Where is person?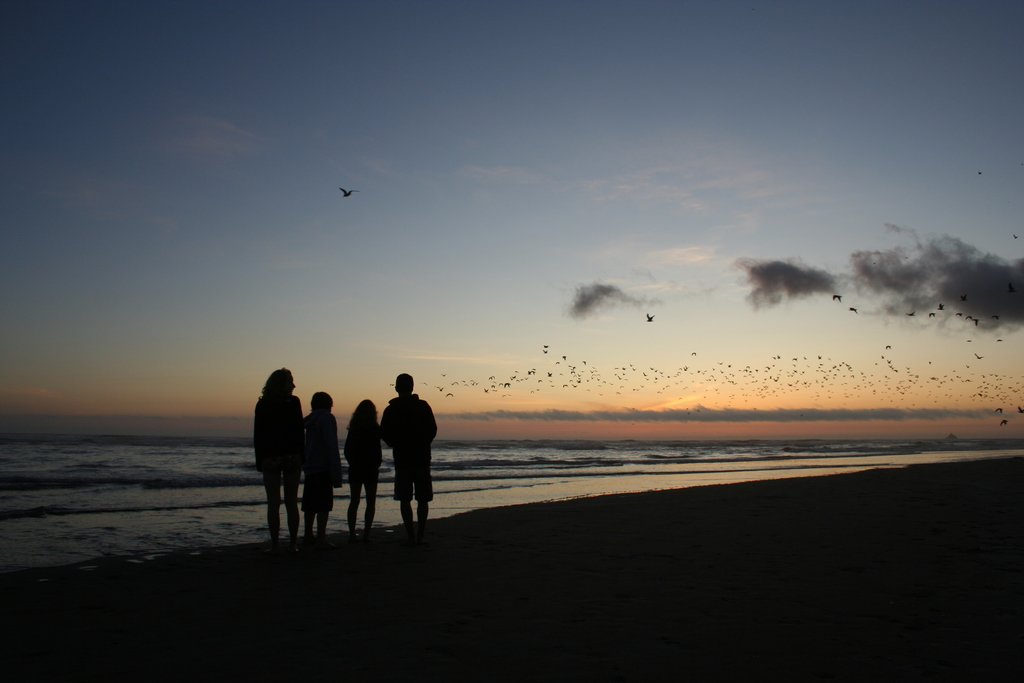
<bbox>348, 402, 383, 552</bbox>.
